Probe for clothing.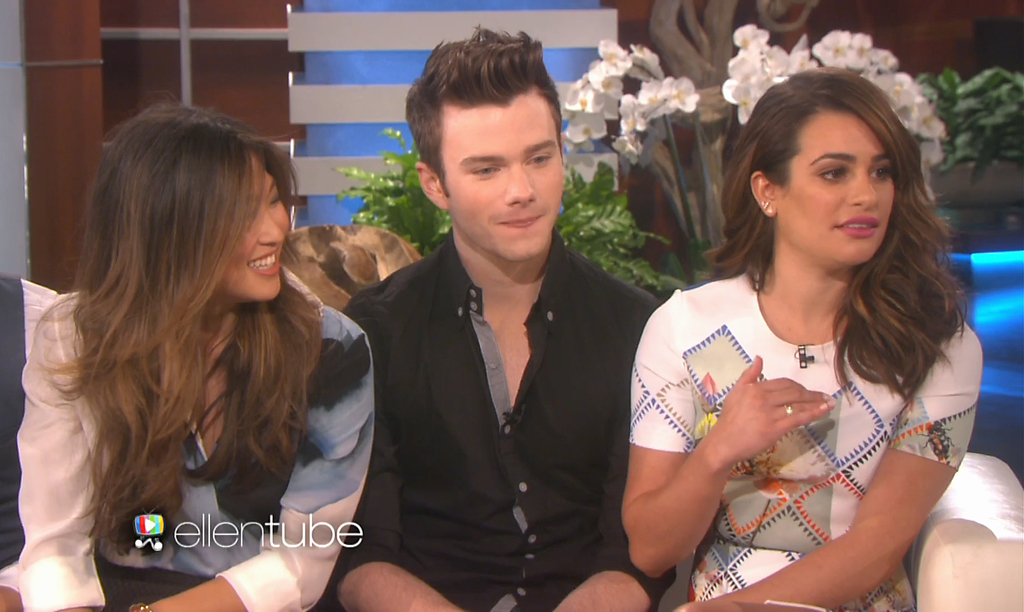
Probe result: [left=14, top=271, right=371, bottom=611].
